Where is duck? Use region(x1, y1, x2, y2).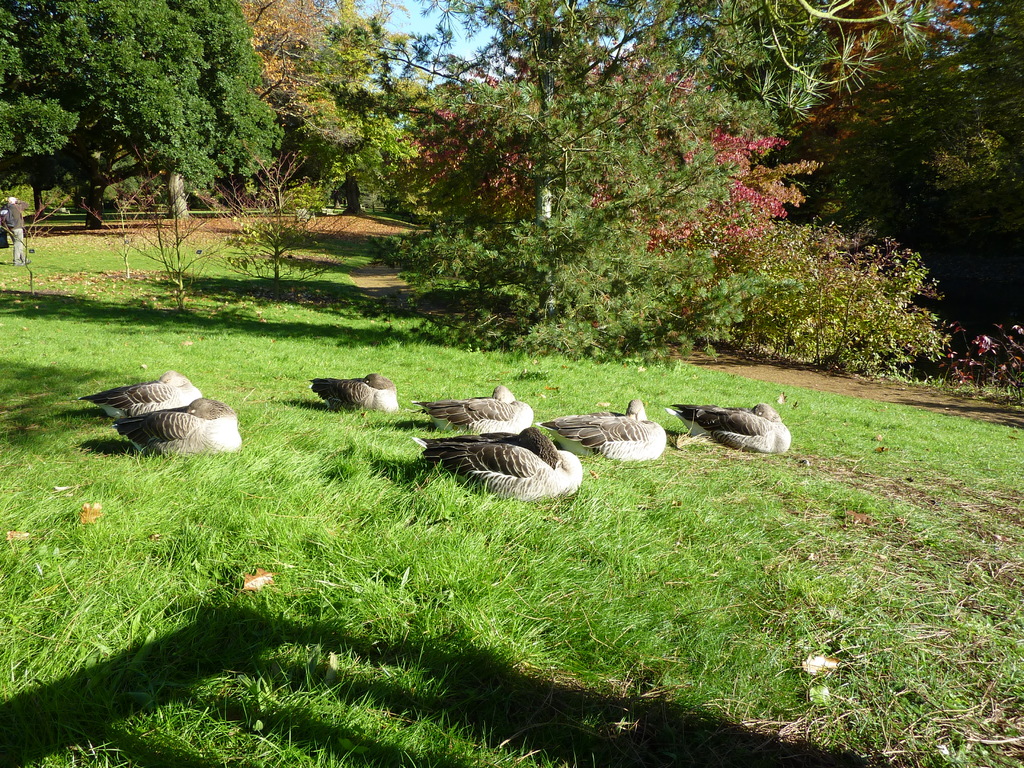
region(413, 423, 581, 510).
